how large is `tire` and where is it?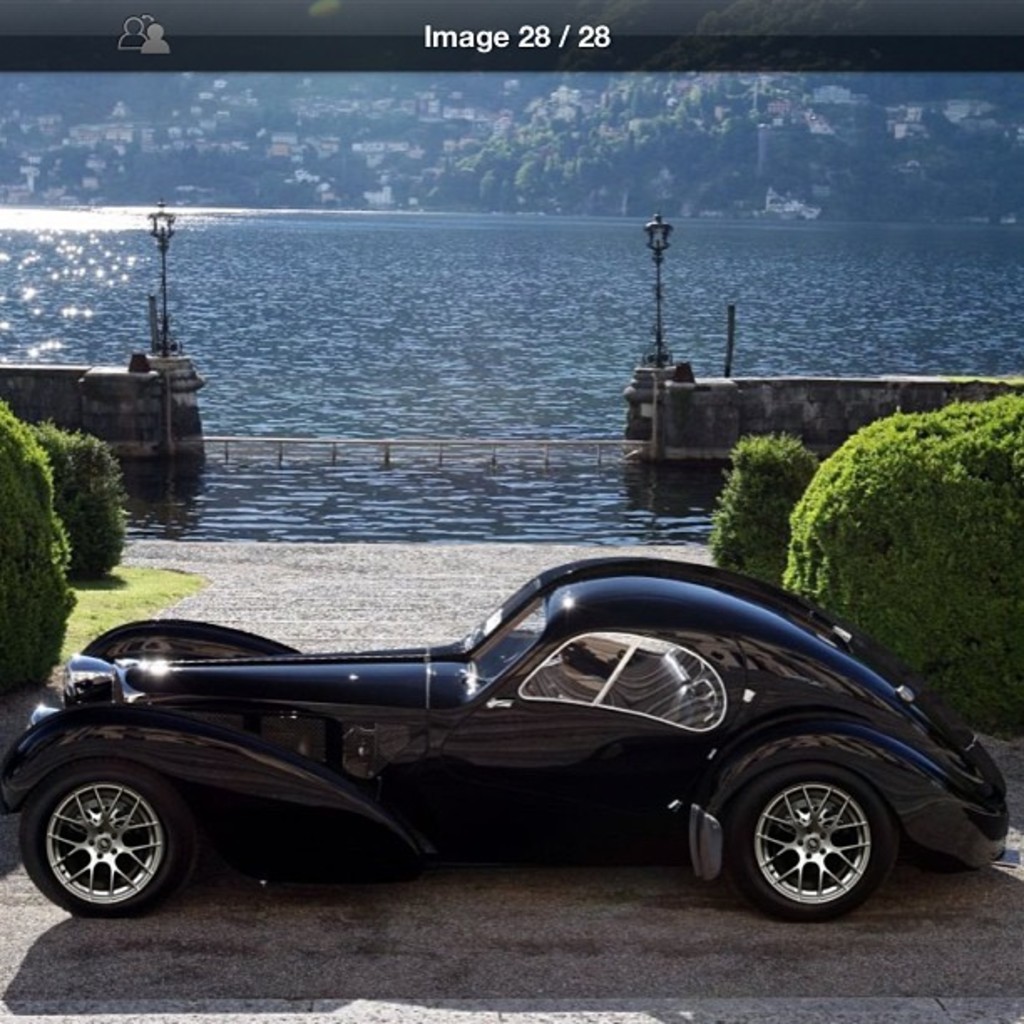
Bounding box: crop(27, 748, 189, 934).
